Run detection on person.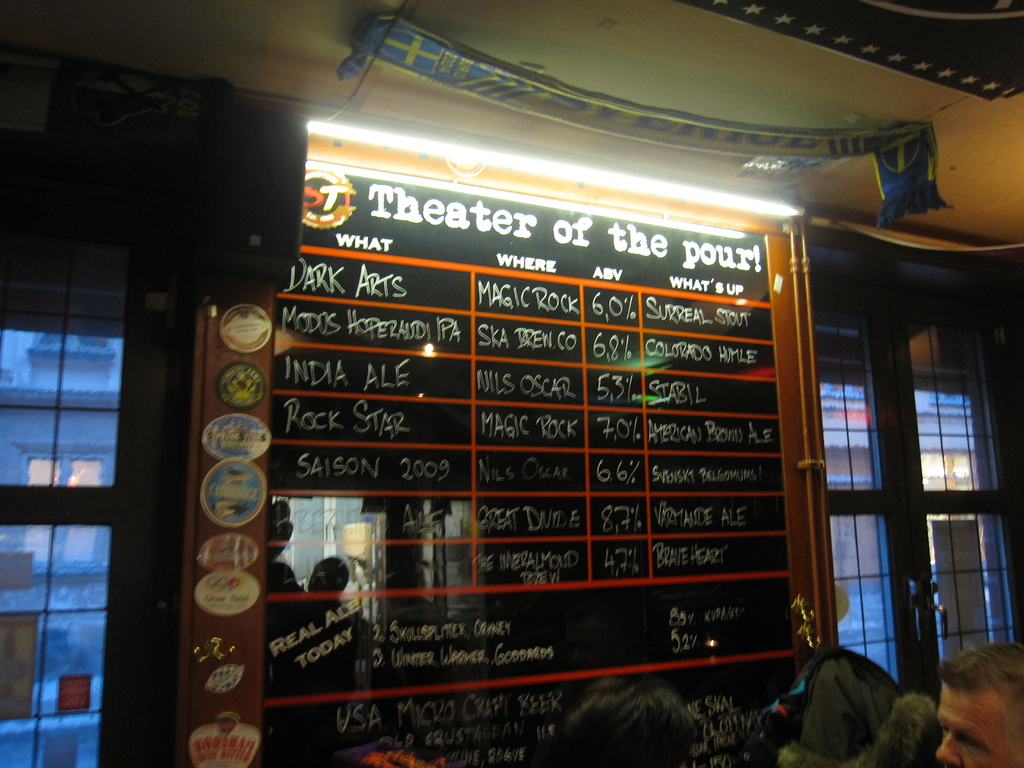
Result: box=[554, 675, 701, 767].
